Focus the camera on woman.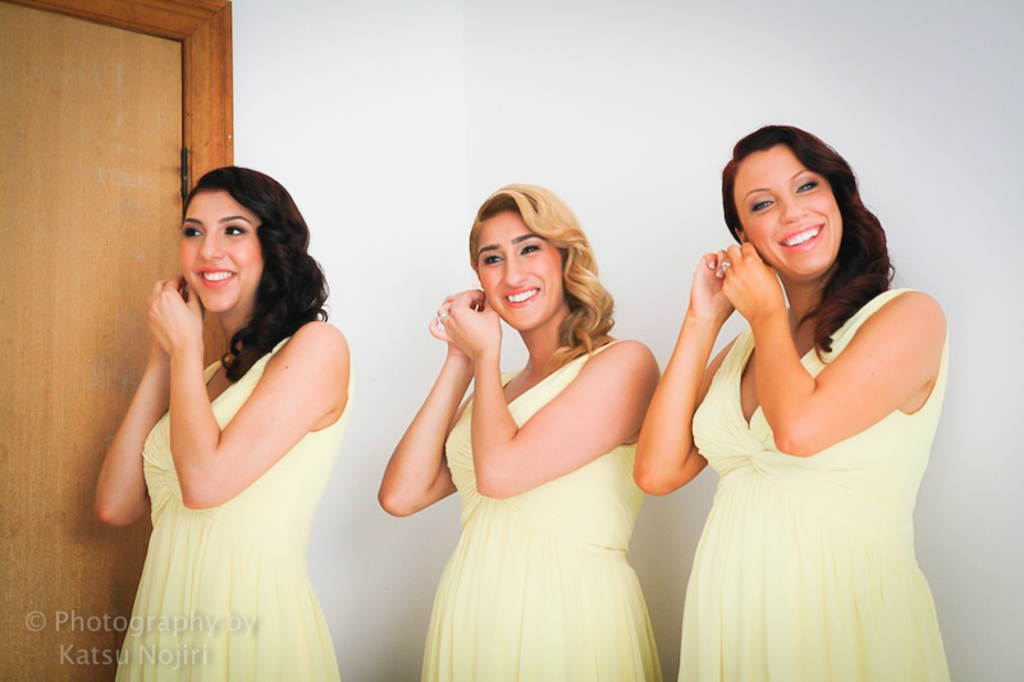
Focus region: 376/184/662/681.
